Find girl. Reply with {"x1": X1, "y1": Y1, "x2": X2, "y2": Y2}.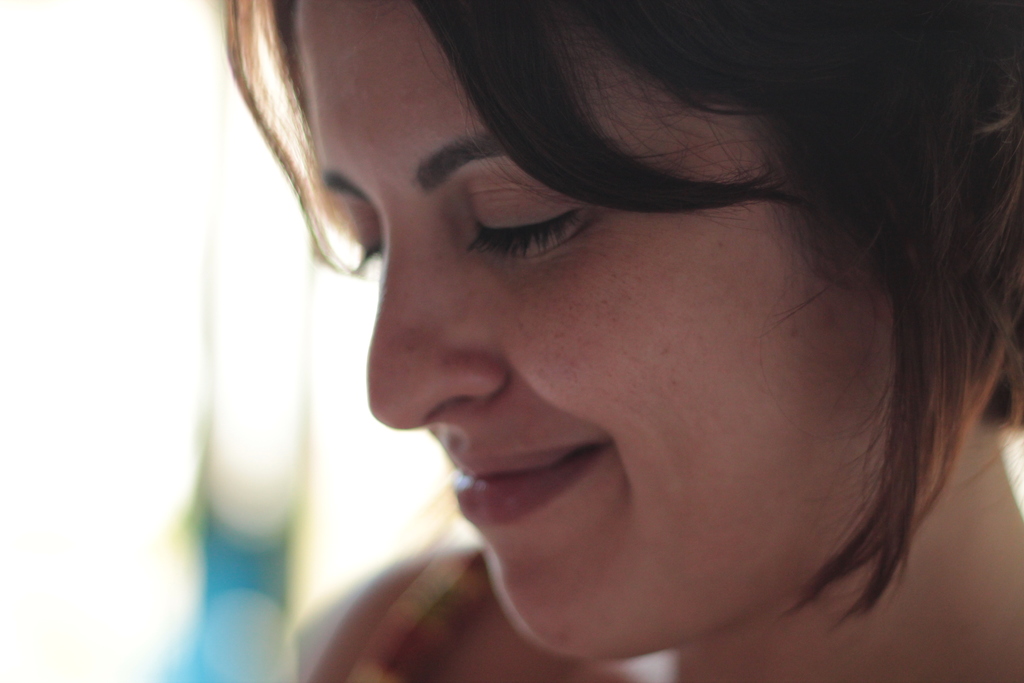
{"x1": 227, "y1": 0, "x2": 1023, "y2": 682}.
